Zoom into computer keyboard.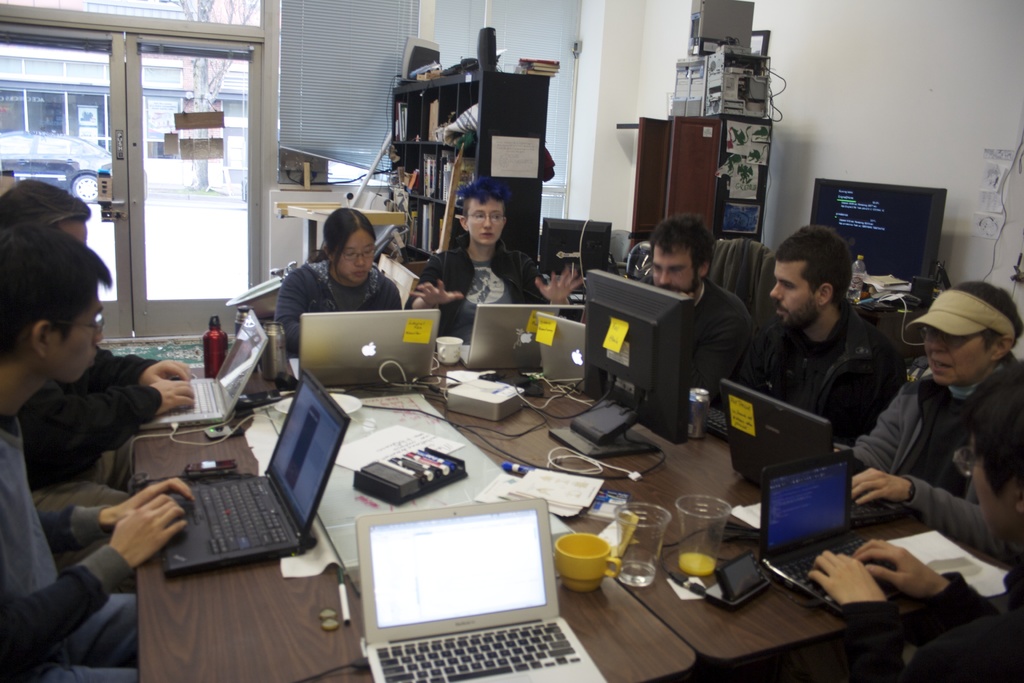
Zoom target: x1=781 y1=531 x2=879 y2=600.
